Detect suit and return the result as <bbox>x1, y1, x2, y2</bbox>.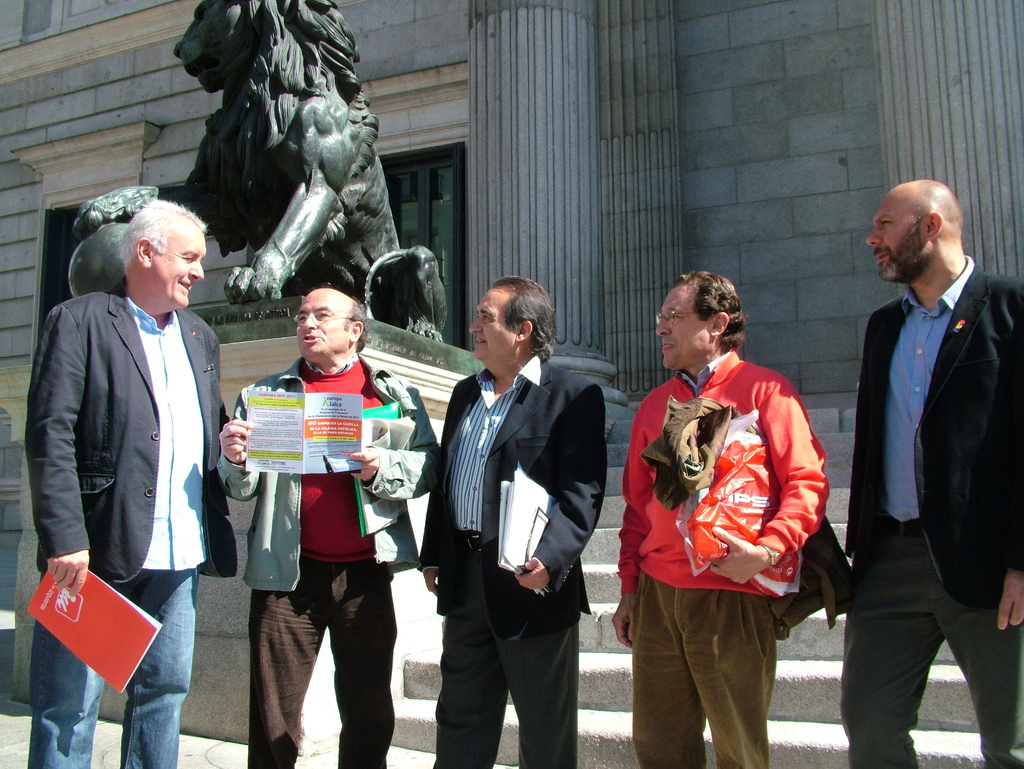
<bbox>413, 353, 609, 768</bbox>.
